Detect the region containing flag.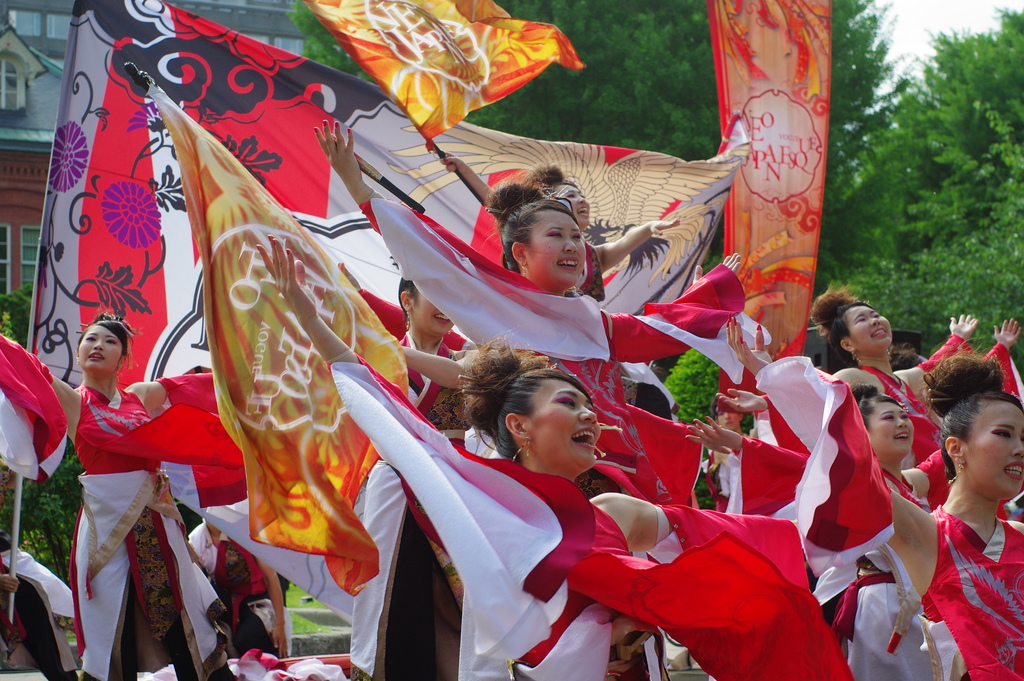
<bbox>150, 81, 410, 595</bbox>.
